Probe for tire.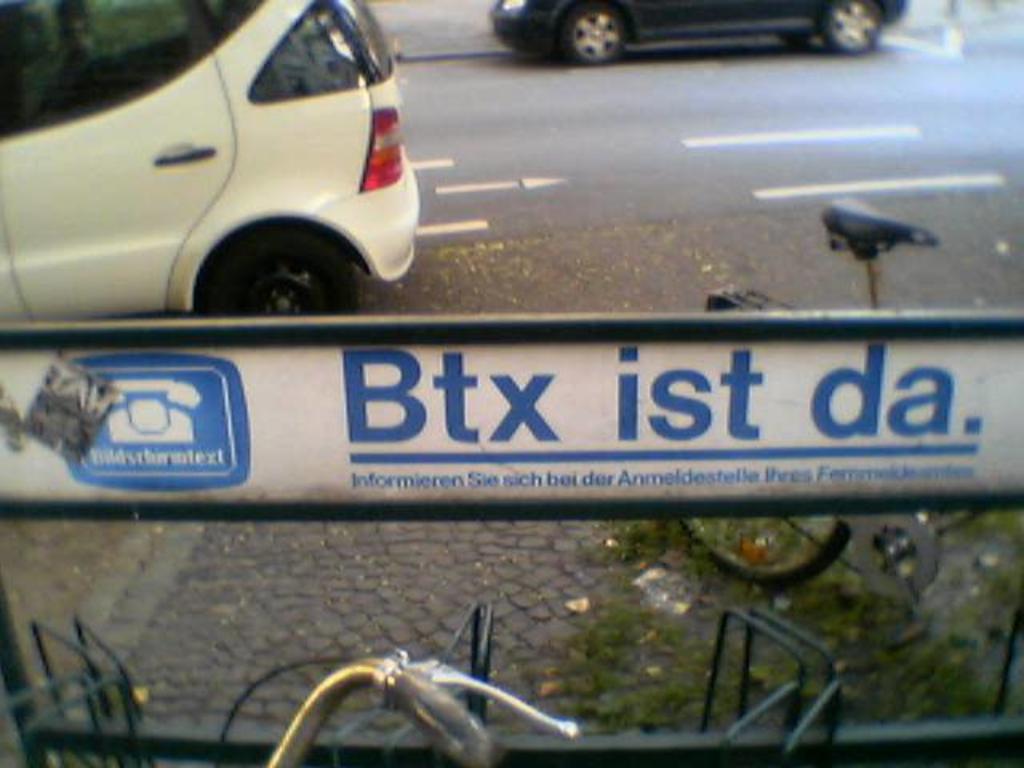
Probe result: (x1=819, y1=0, x2=885, y2=56).
